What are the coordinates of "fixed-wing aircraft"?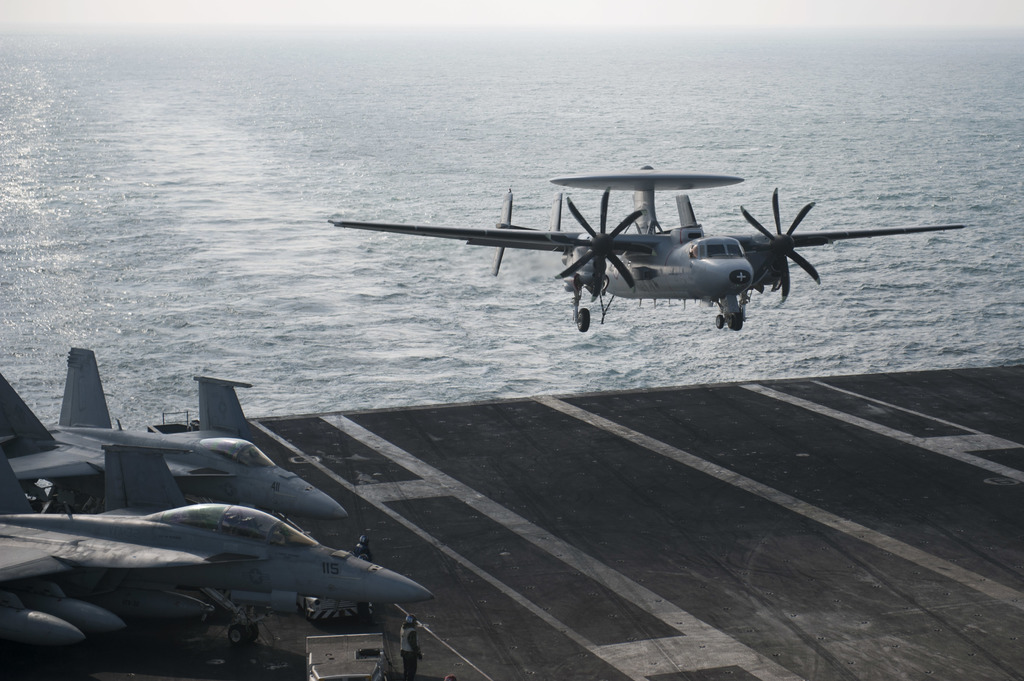
[0, 448, 435, 648].
